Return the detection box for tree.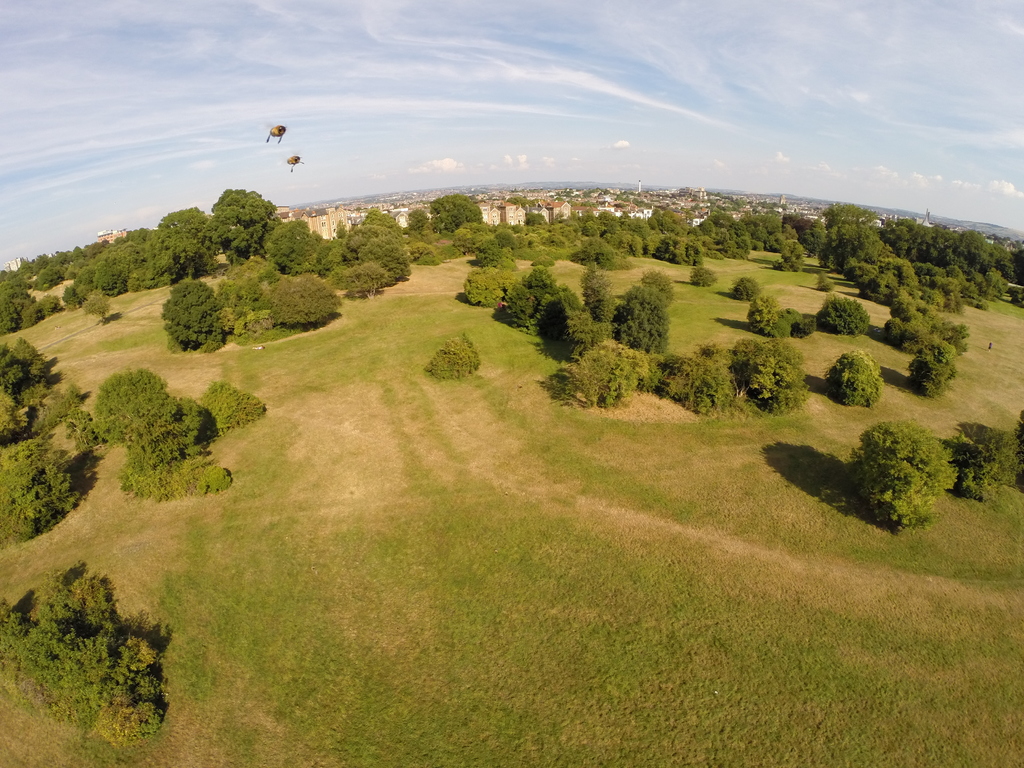
(x1=689, y1=268, x2=718, y2=289).
